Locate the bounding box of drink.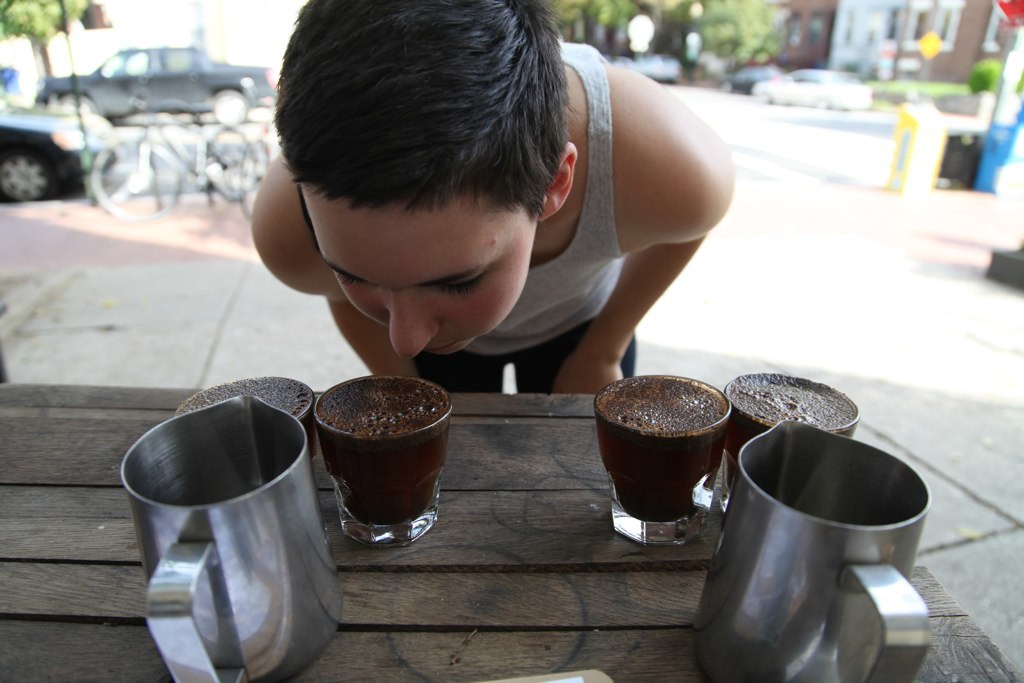
Bounding box: 606/382/756/550.
